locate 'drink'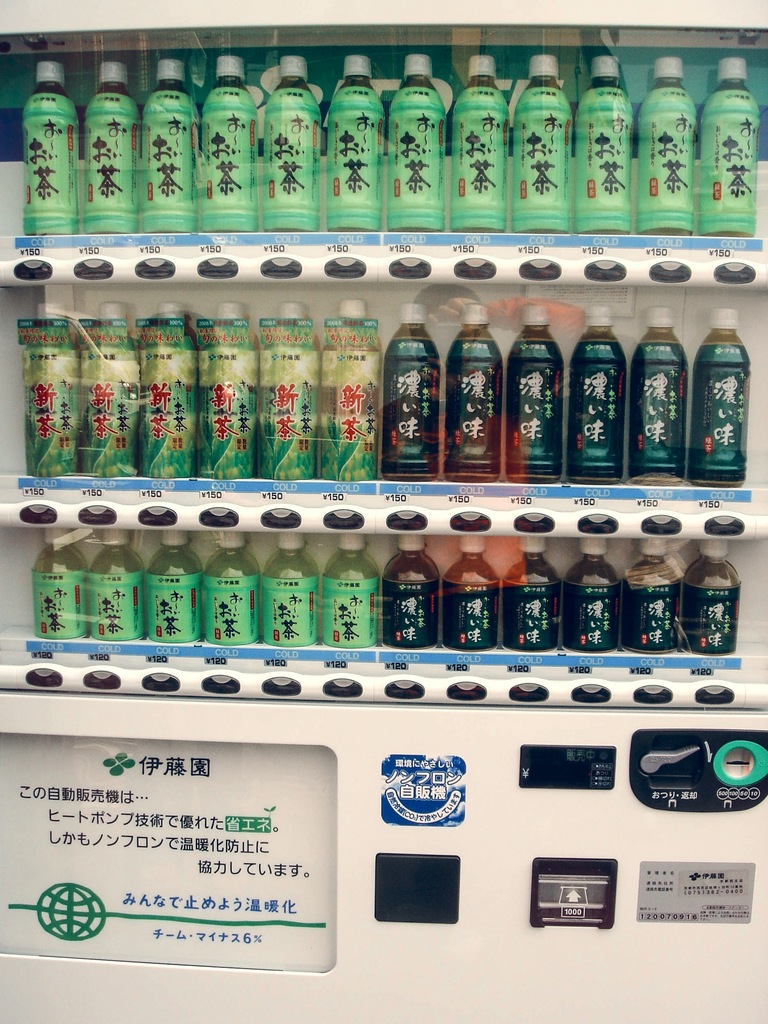
[33,529,83,645]
